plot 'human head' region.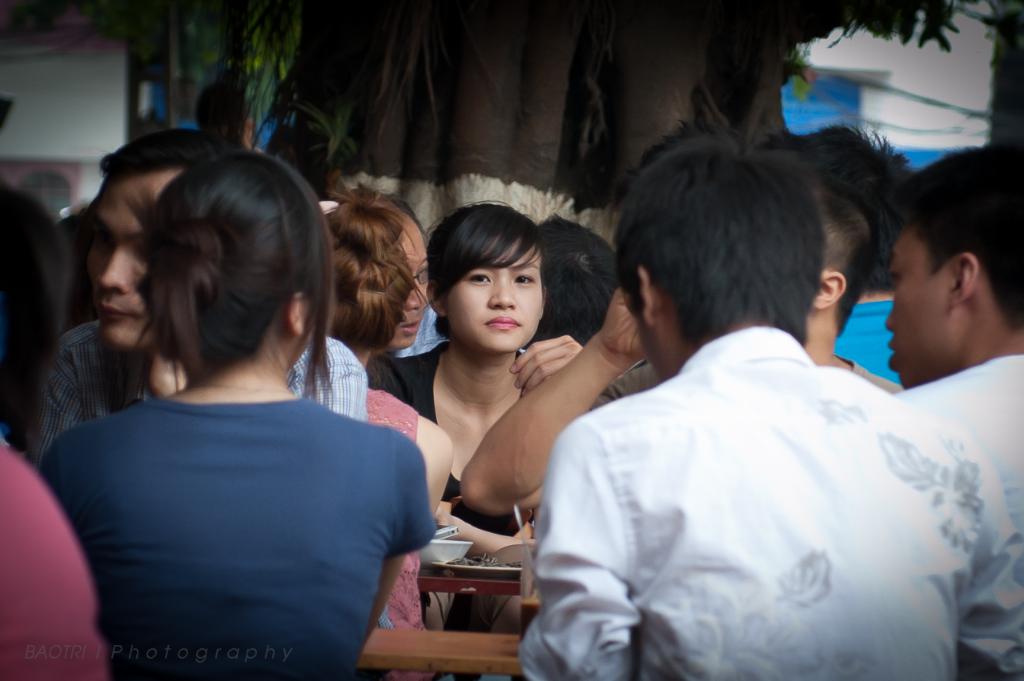
Plotted at <bbox>154, 150, 325, 371</bbox>.
